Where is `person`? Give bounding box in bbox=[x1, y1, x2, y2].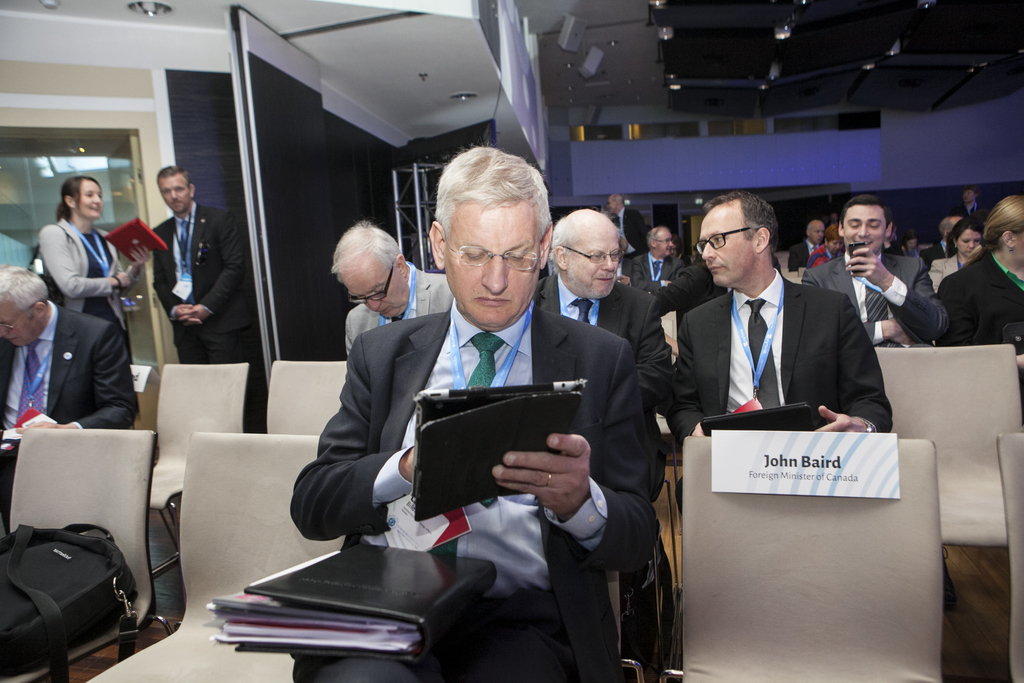
bbox=[800, 196, 950, 363].
